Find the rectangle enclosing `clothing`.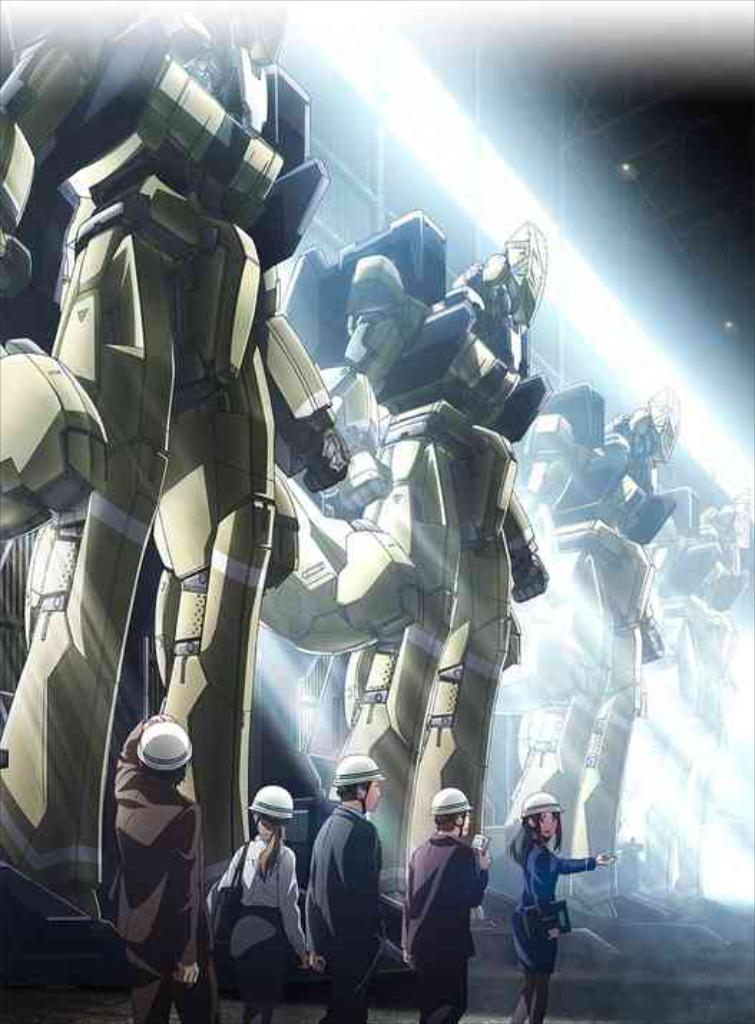
{"left": 299, "top": 801, "right": 378, "bottom": 1023}.
